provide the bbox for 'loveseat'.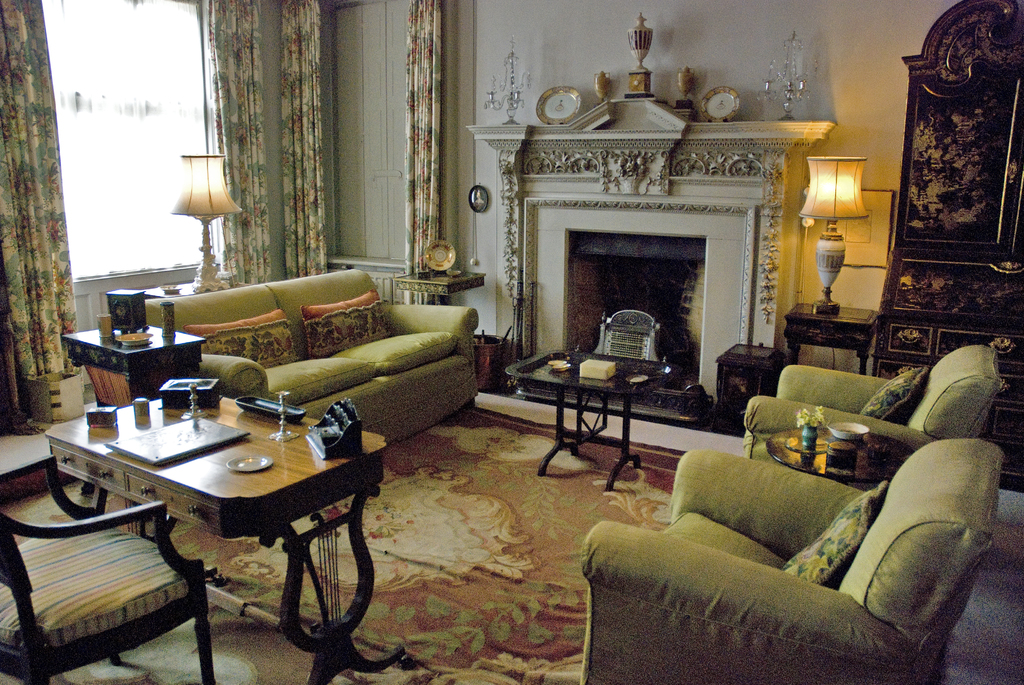
rect(131, 259, 488, 446).
